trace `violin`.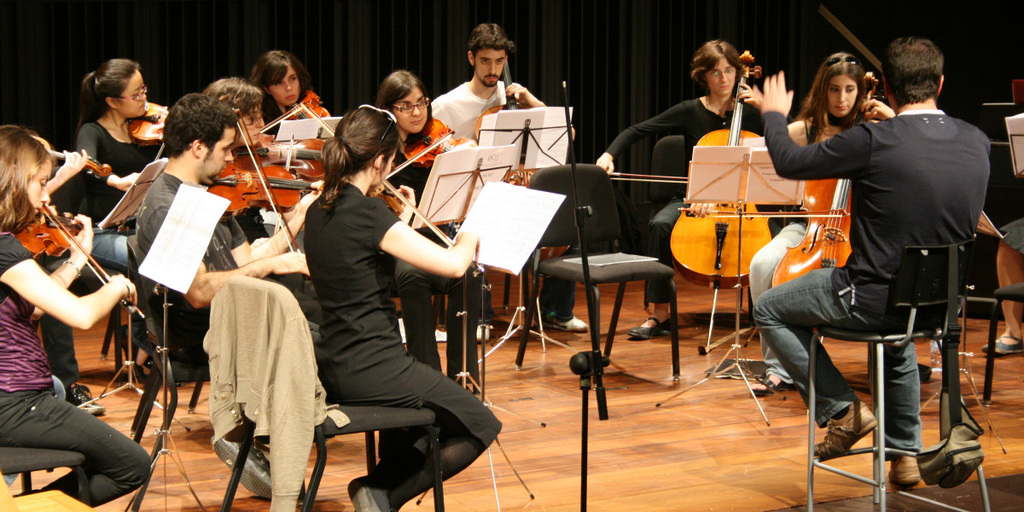
Traced to box(381, 116, 486, 182).
